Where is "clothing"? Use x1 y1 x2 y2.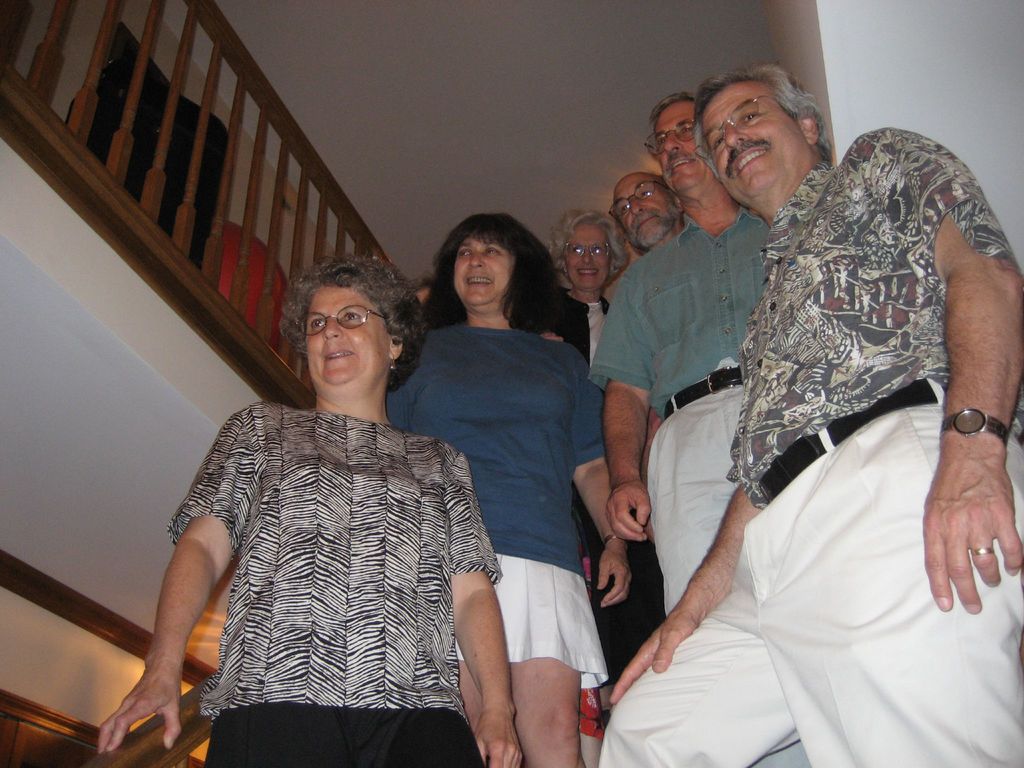
587 202 813 767.
